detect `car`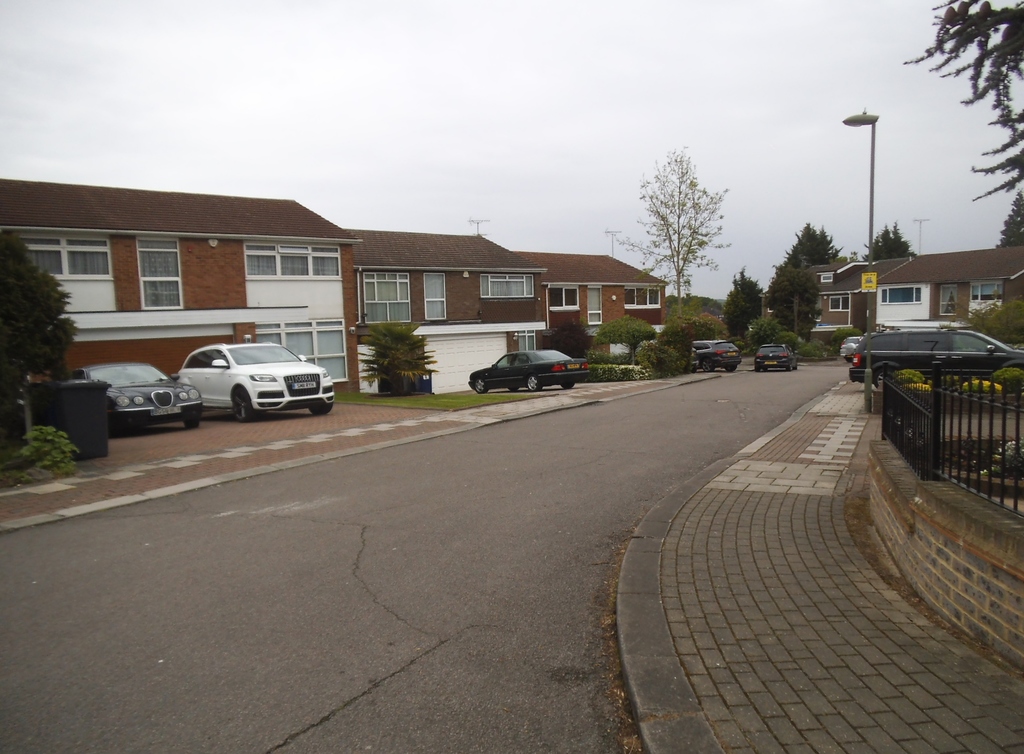
box(461, 345, 591, 394)
